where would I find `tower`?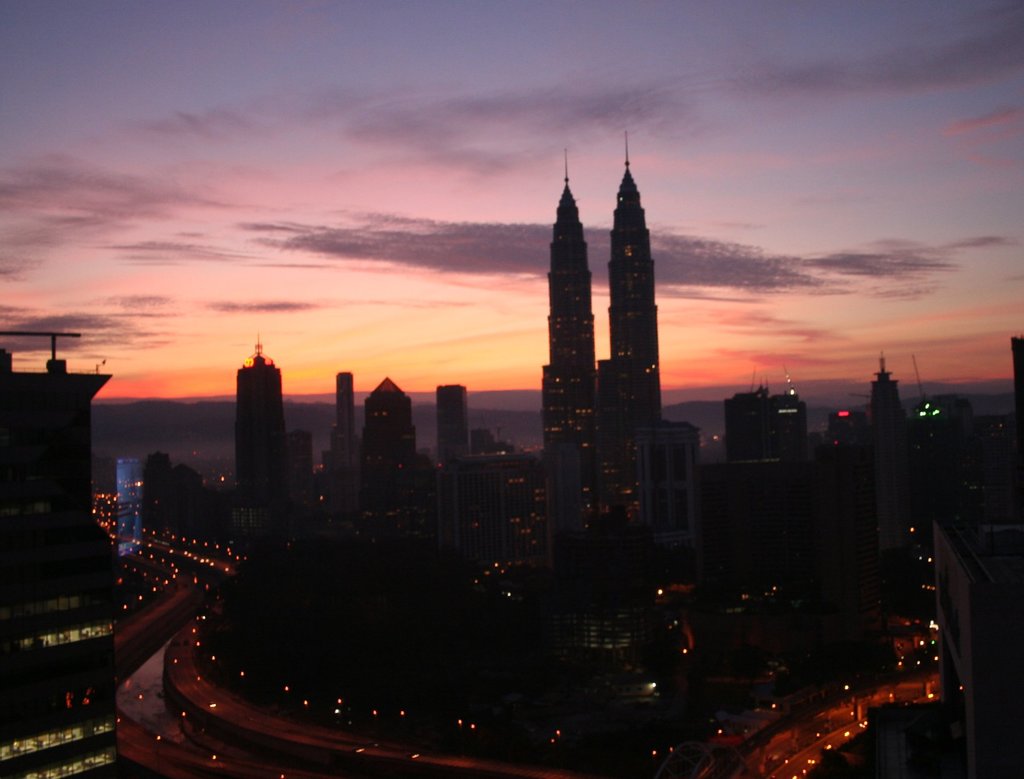
At pyautogui.locateOnScreen(219, 335, 279, 520).
